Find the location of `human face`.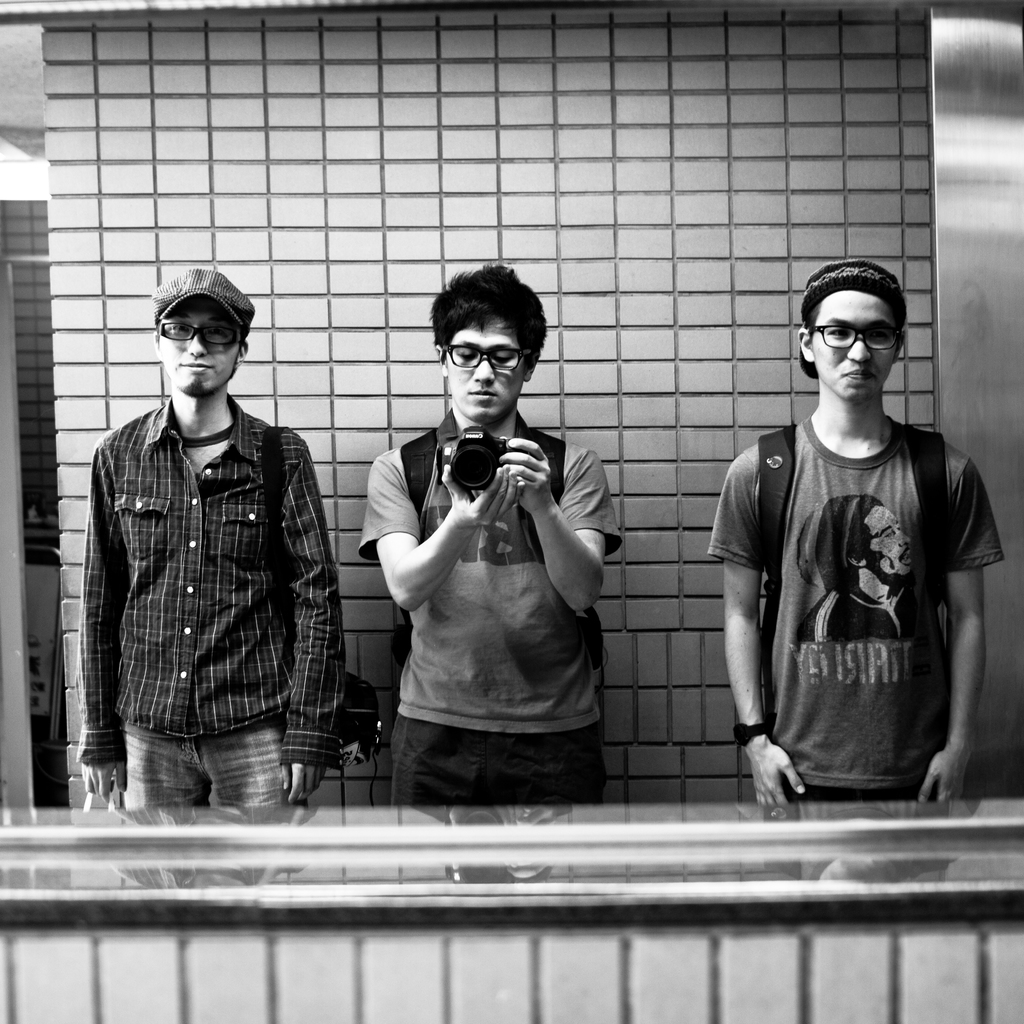
Location: {"left": 443, "top": 312, "right": 527, "bottom": 424}.
